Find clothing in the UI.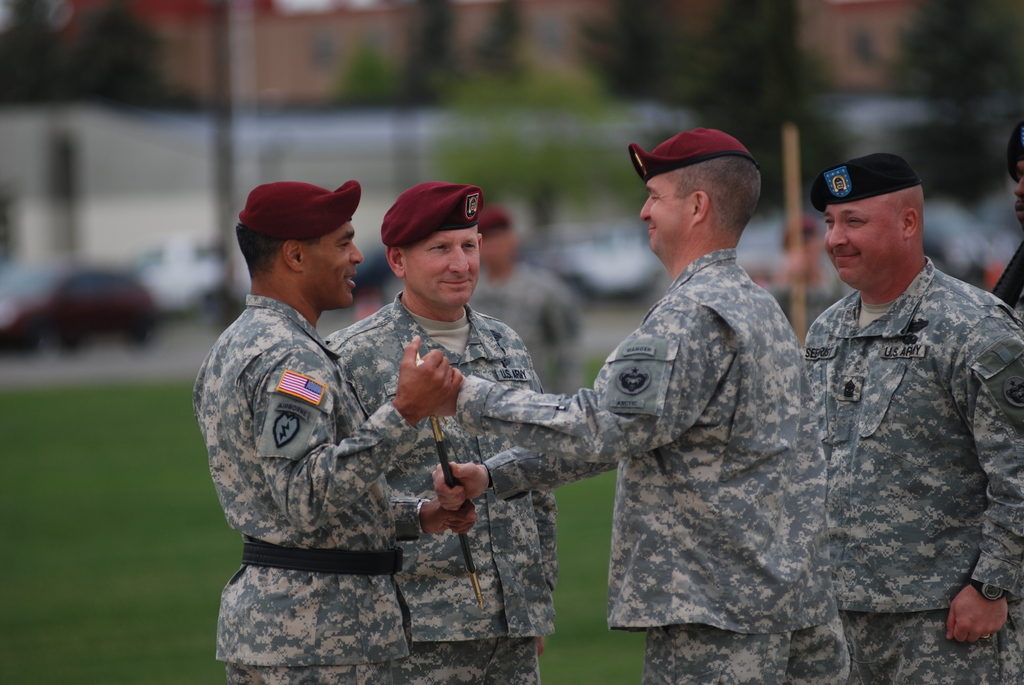
UI element at crop(191, 294, 430, 684).
